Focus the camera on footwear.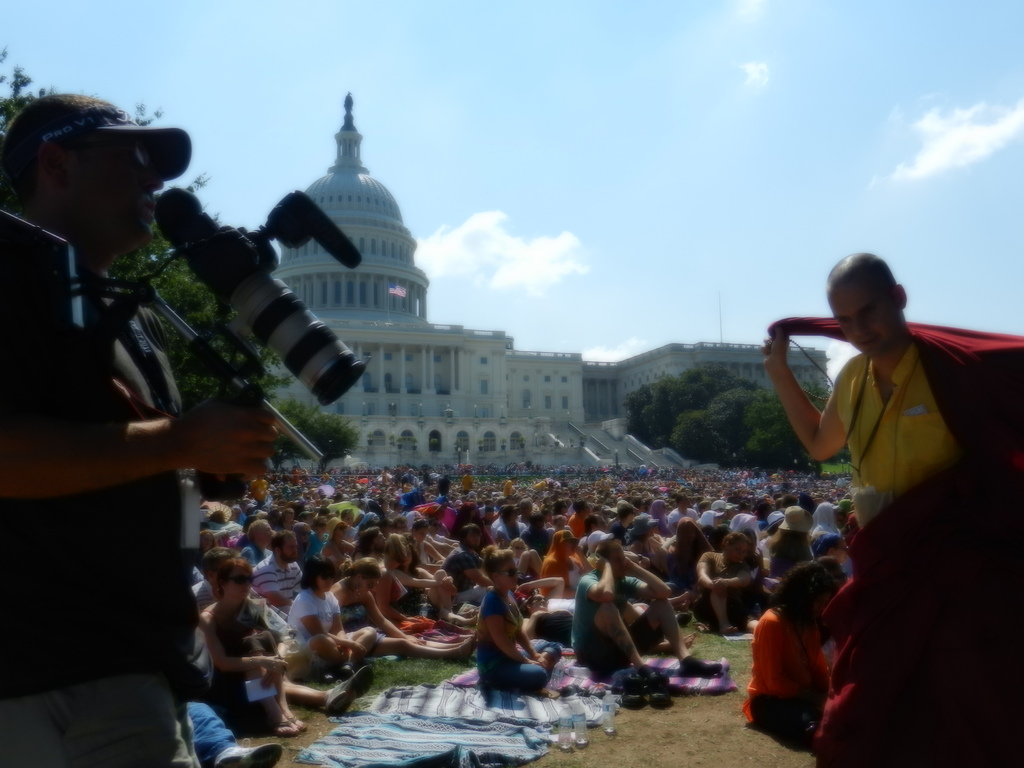
Focus region: (618,671,644,709).
